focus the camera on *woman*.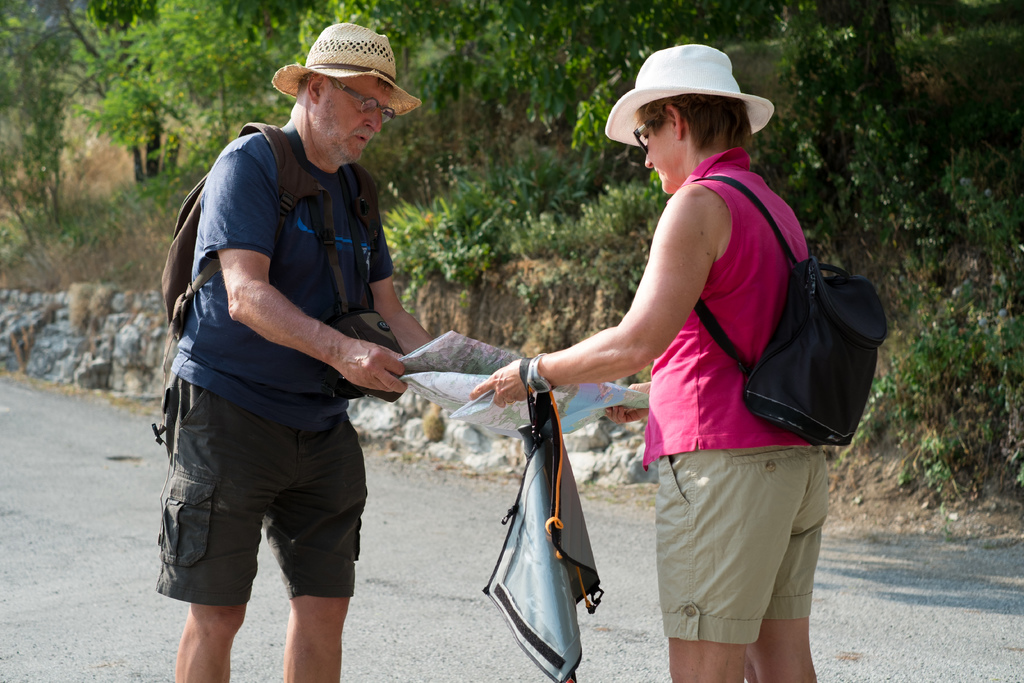
Focus region: x1=564, y1=31, x2=885, y2=650.
